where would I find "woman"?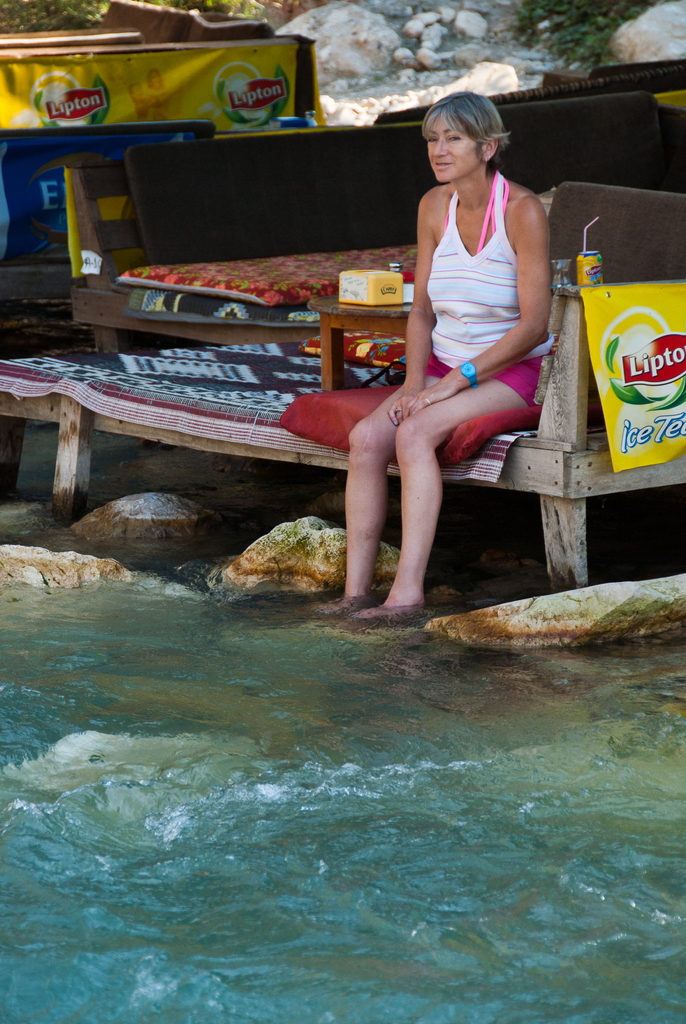
At pyautogui.locateOnScreen(344, 97, 564, 600).
